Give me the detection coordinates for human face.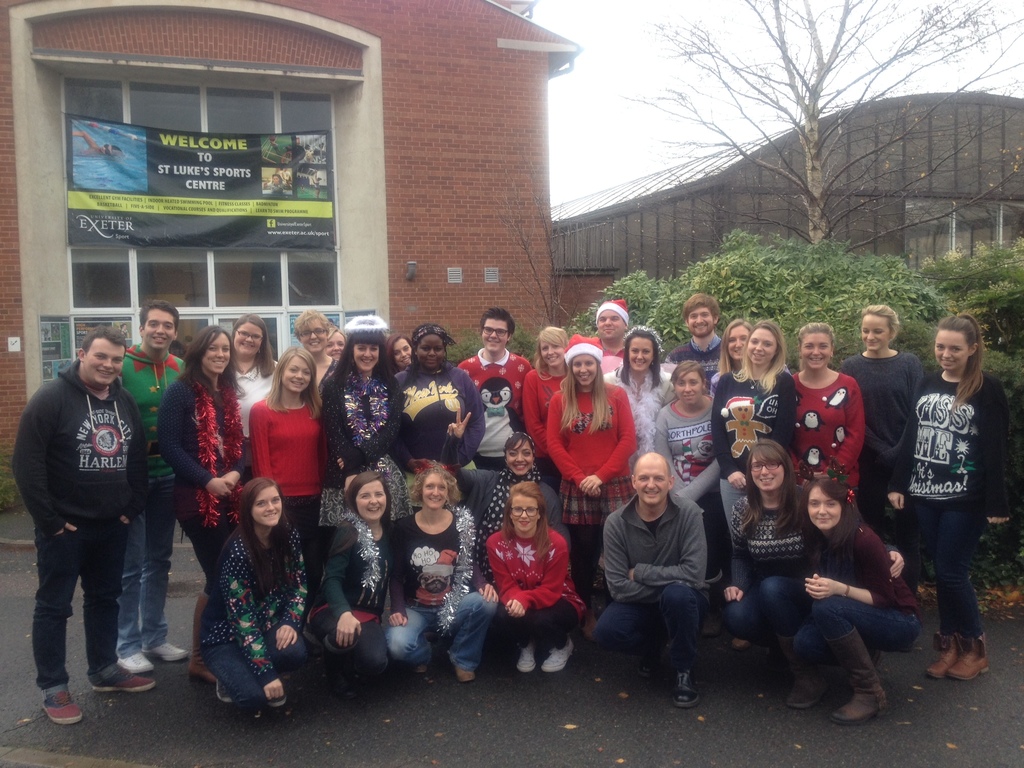
352,342,380,372.
